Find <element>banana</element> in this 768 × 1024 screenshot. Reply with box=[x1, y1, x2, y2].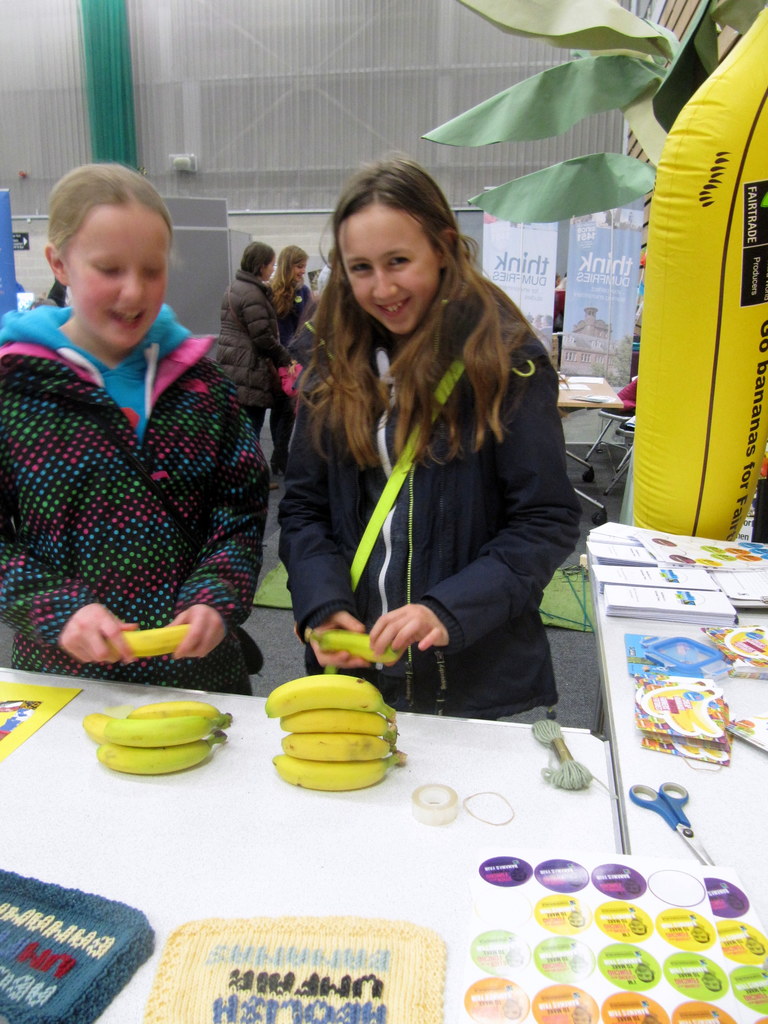
box=[104, 625, 192, 656].
